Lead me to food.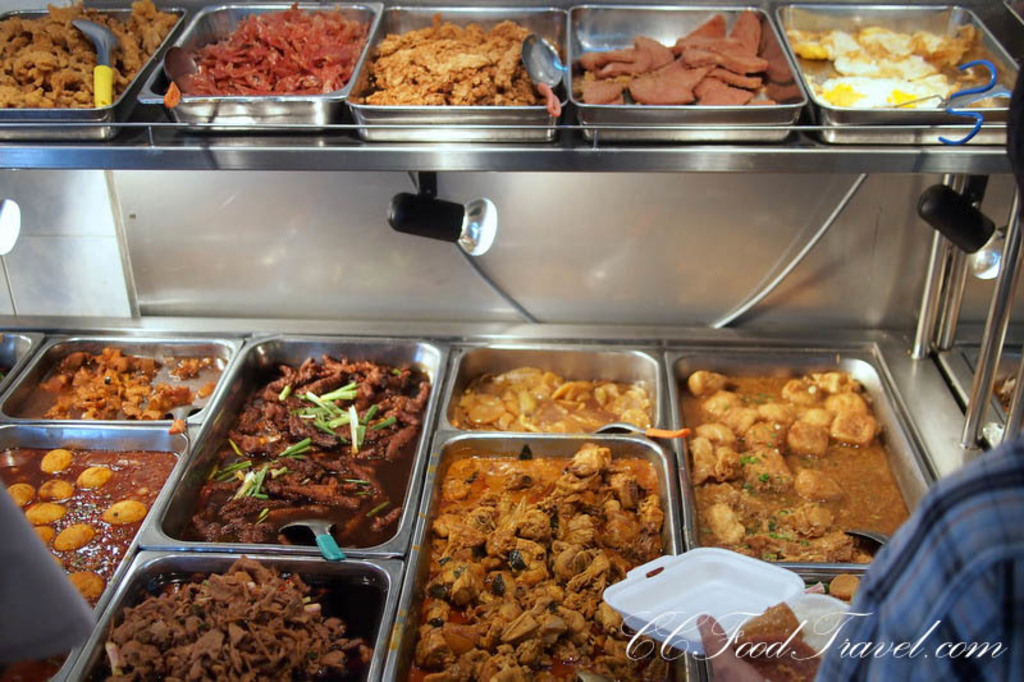
Lead to detection(172, 349, 421, 591).
